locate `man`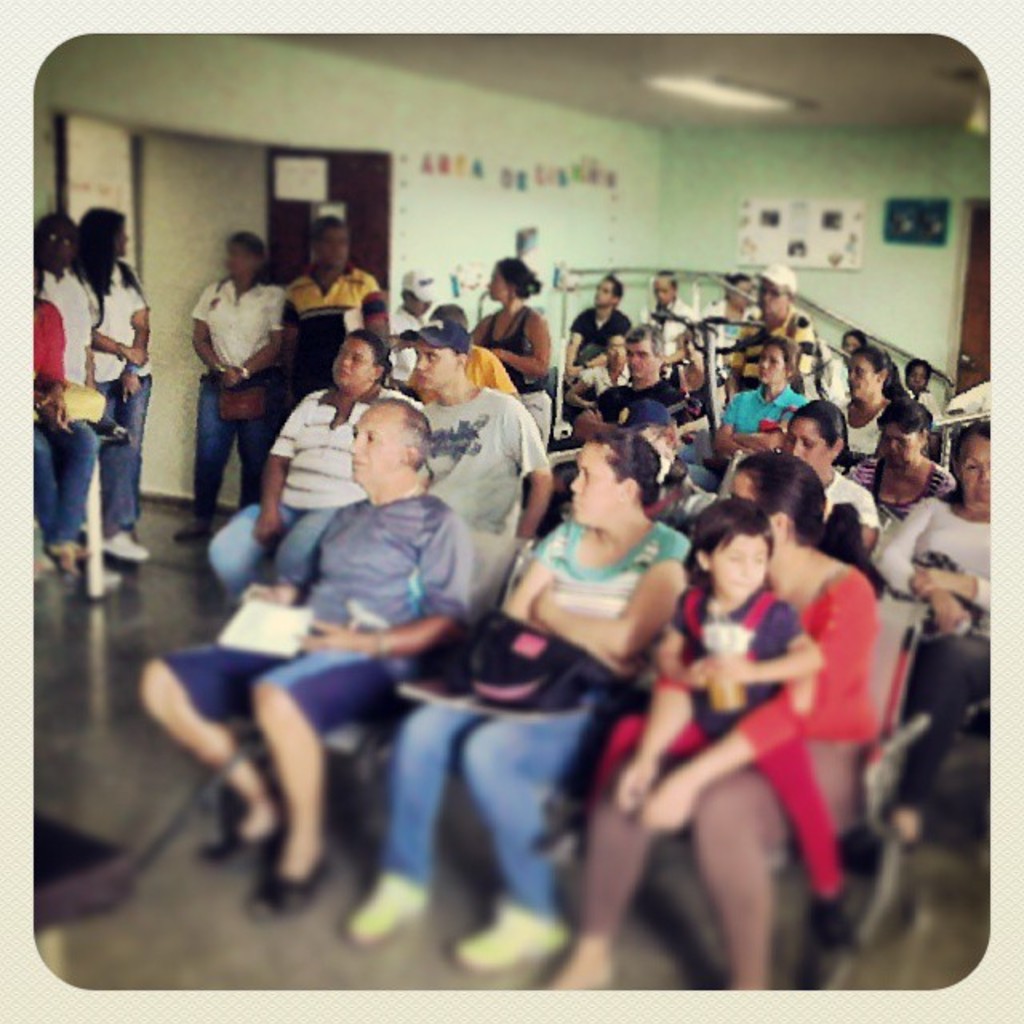
(left=416, top=315, right=558, bottom=600)
